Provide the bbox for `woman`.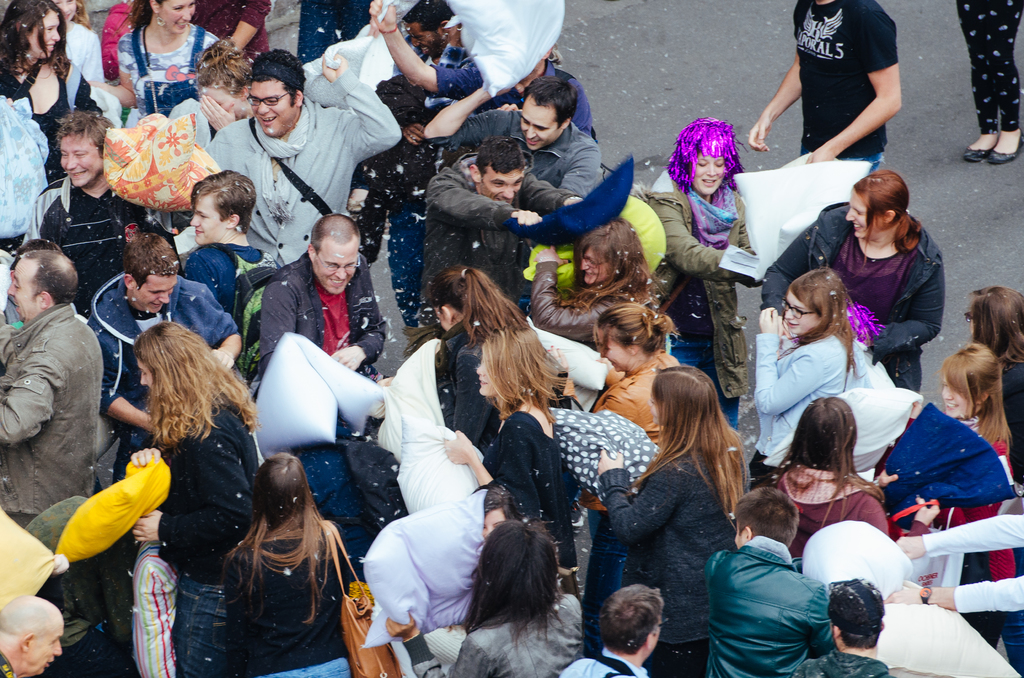
rect(635, 115, 750, 434).
